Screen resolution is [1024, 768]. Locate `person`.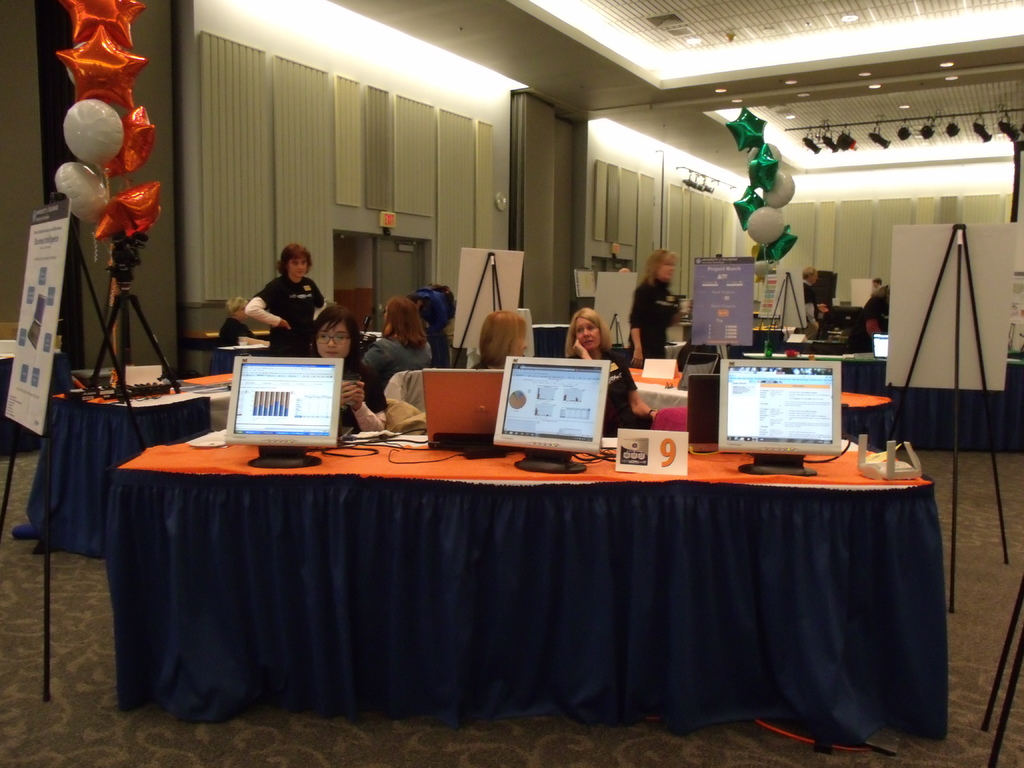
863:284:892:347.
